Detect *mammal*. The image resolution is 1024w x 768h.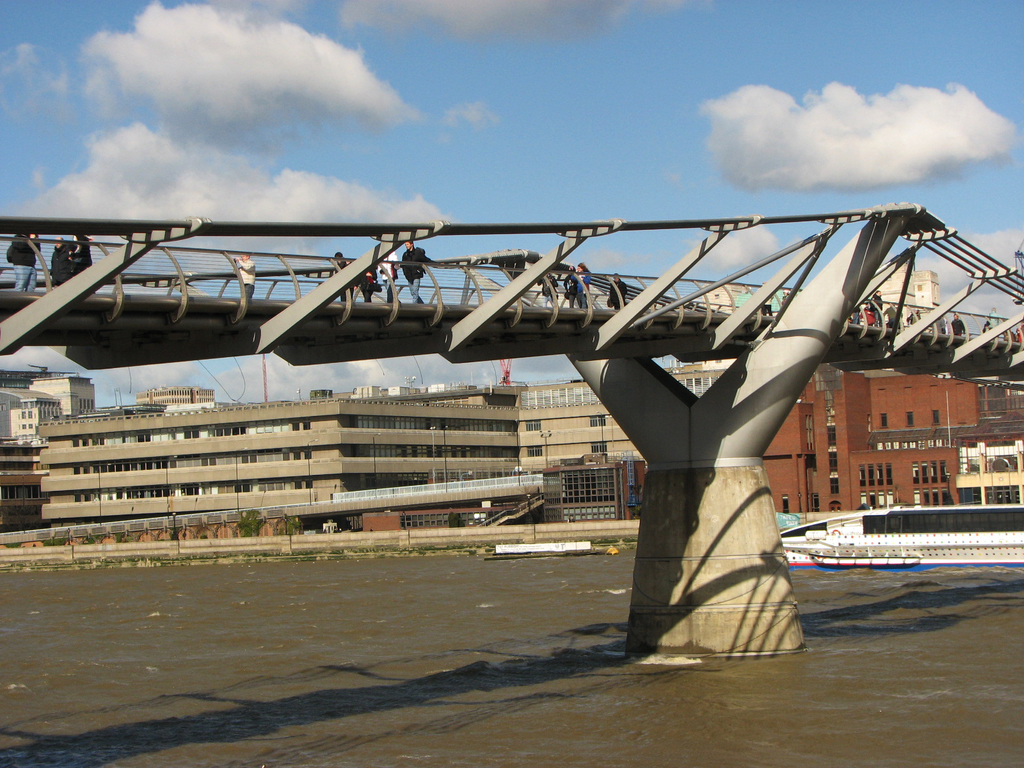
x1=397, y1=231, x2=442, y2=310.
